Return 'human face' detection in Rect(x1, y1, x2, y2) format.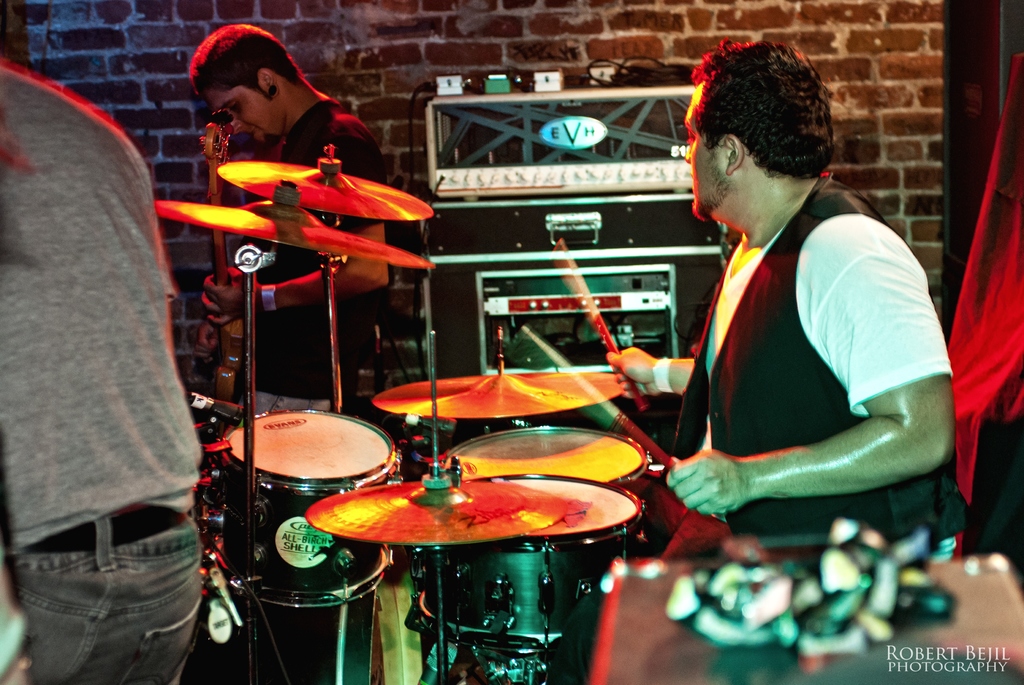
Rect(200, 83, 275, 149).
